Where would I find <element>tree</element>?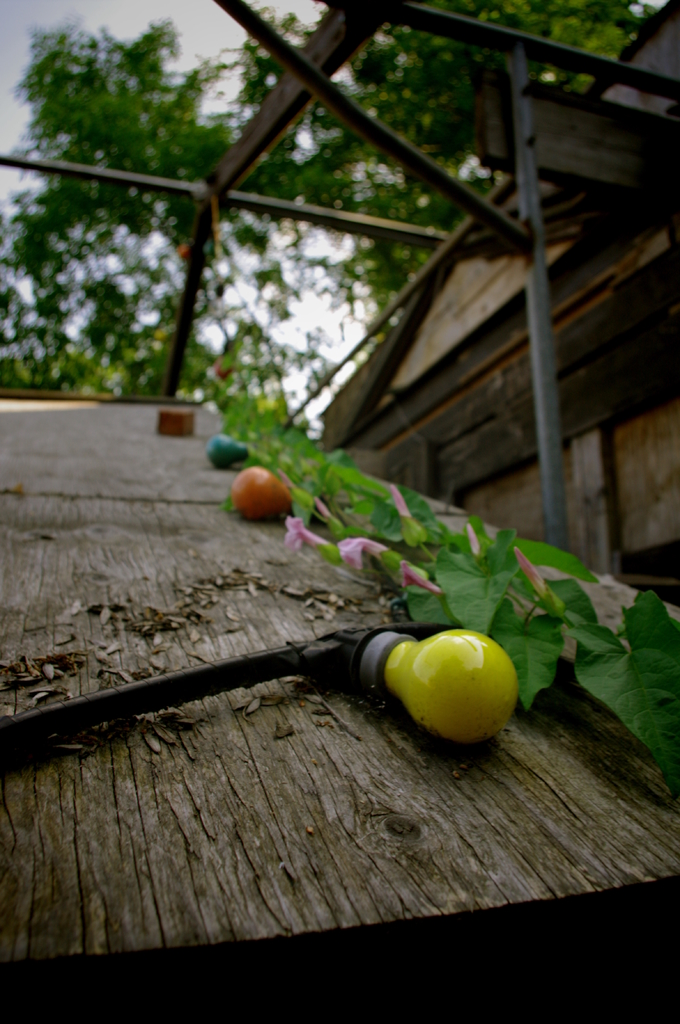
At <region>210, 0, 652, 342</region>.
